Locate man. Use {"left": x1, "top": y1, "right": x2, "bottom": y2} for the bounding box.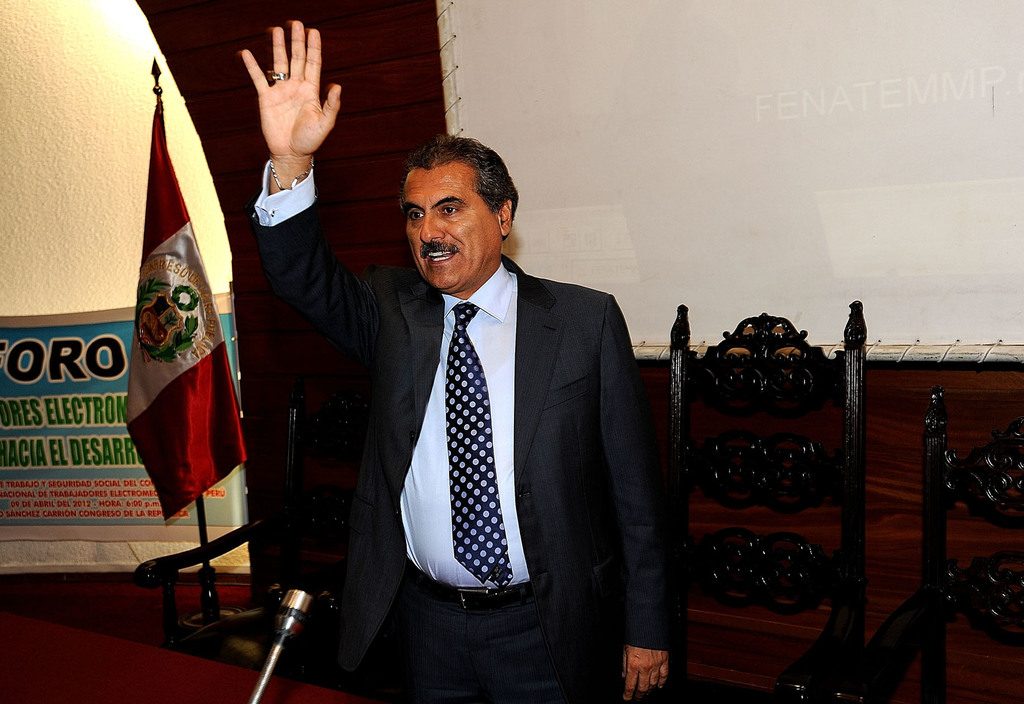
{"left": 187, "top": 100, "right": 790, "bottom": 698}.
